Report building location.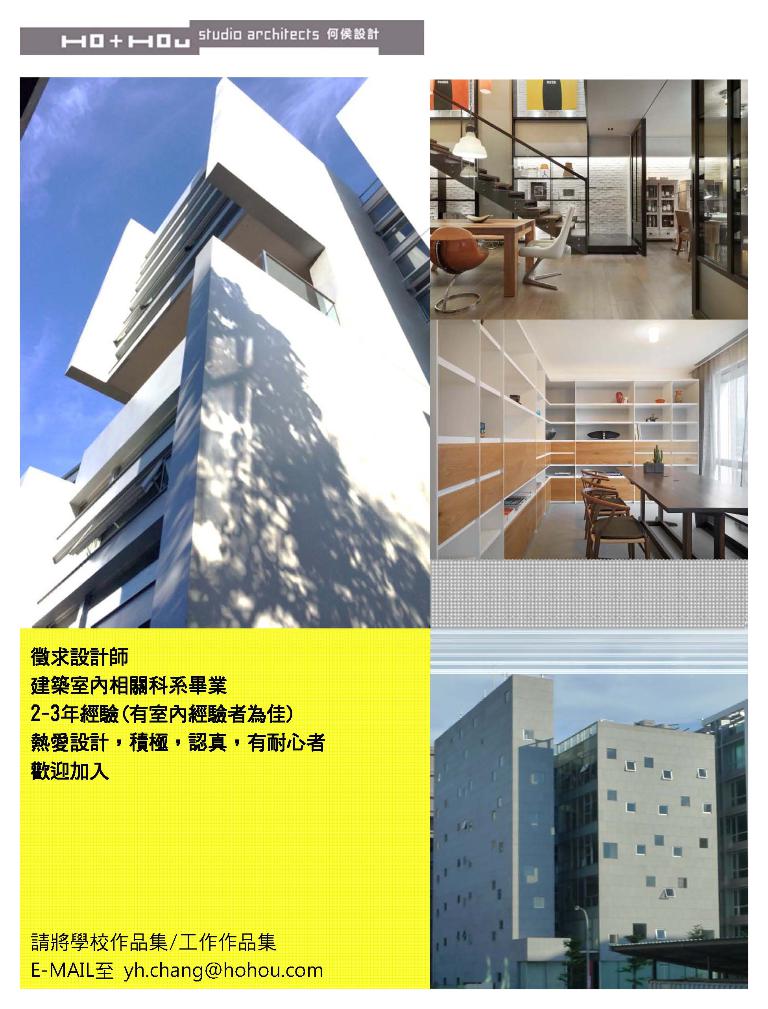
Report: 431, 674, 751, 989.
